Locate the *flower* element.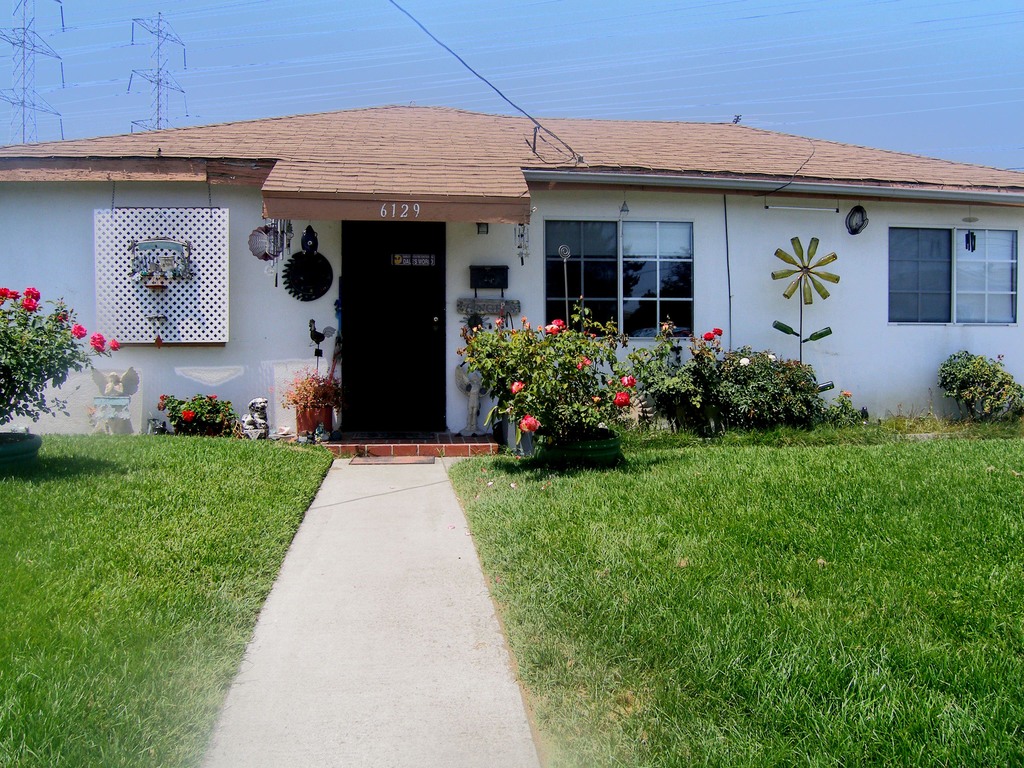
Element bbox: {"left": 739, "top": 356, "right": 748, "bottom": 367}.
